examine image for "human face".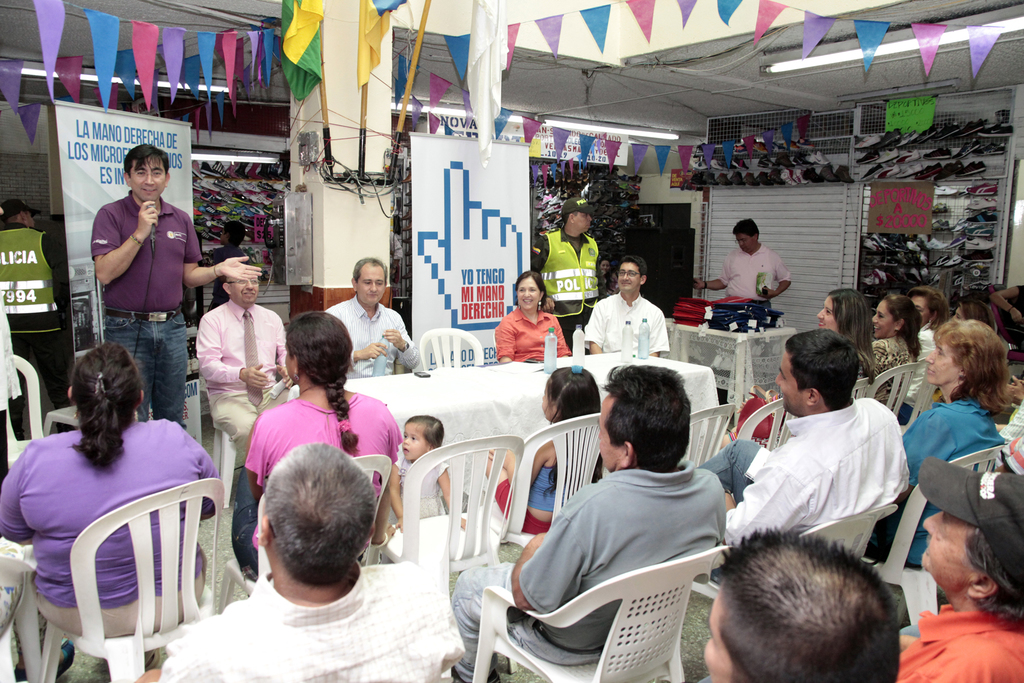
Examination result: x1=813, y1=295, x2=840, y2=331.
